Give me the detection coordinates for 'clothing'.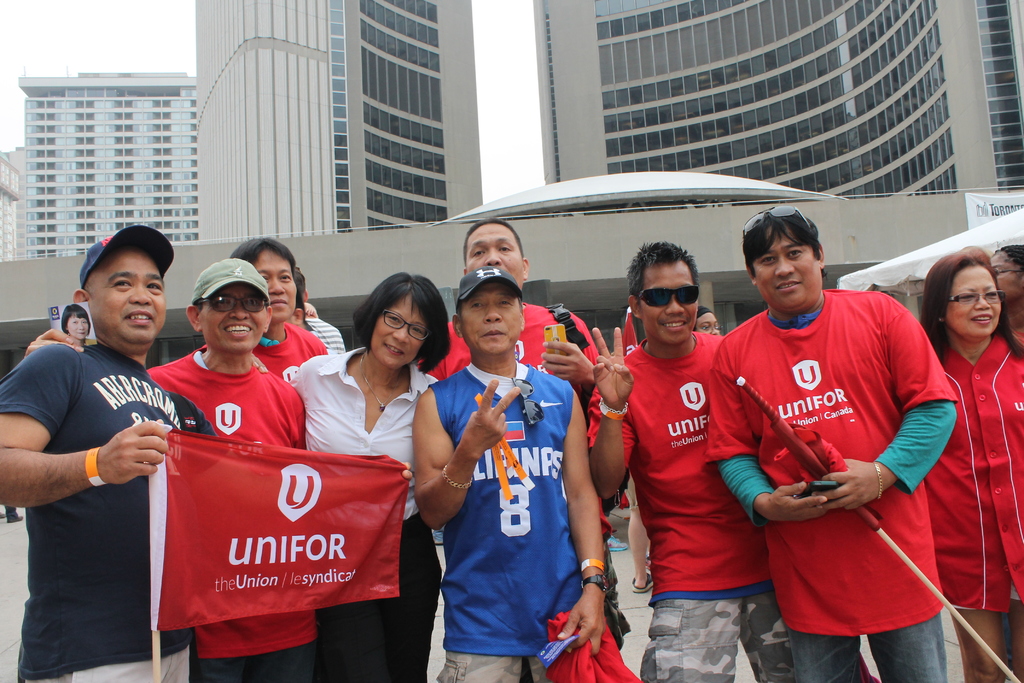
detection(281, 348, 441, 682).
